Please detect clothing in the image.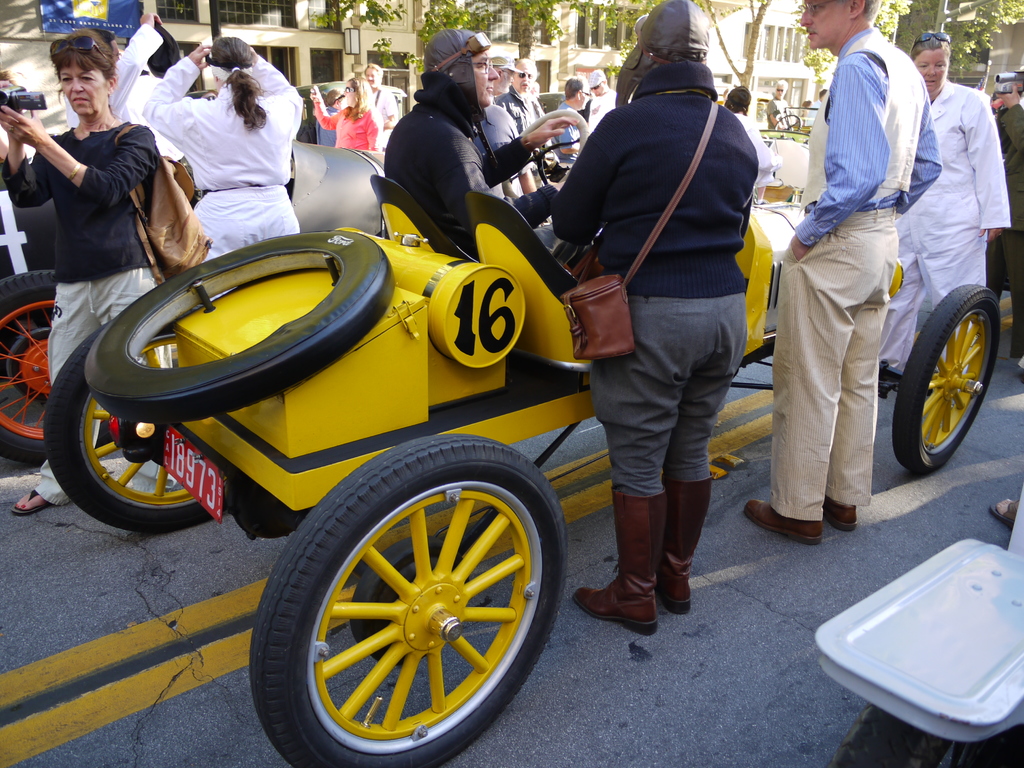
(771,8,955,543).
